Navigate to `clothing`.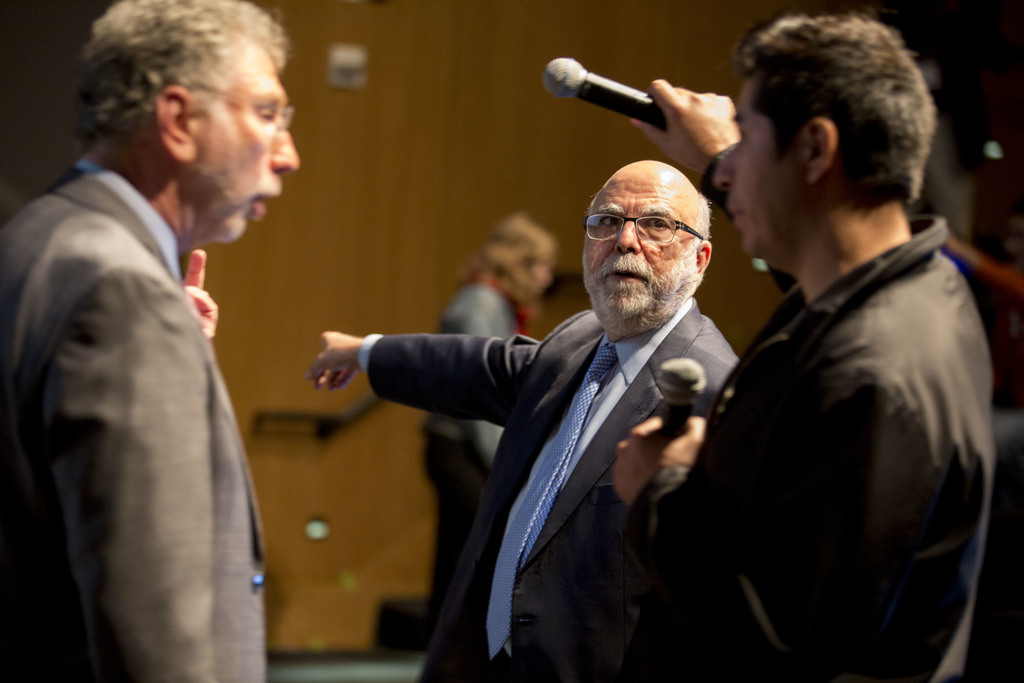
Navigation target: [left=548, top=205, right=975, bottom=682].
